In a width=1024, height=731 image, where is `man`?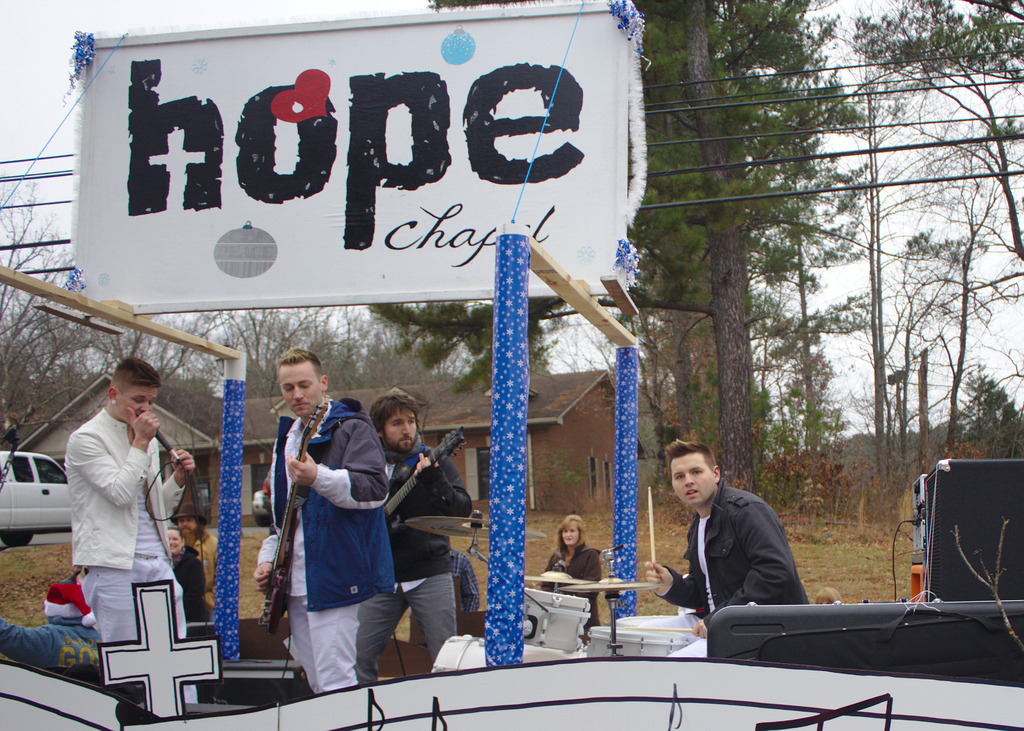
<region>253, 349, 388, 696</region>.
